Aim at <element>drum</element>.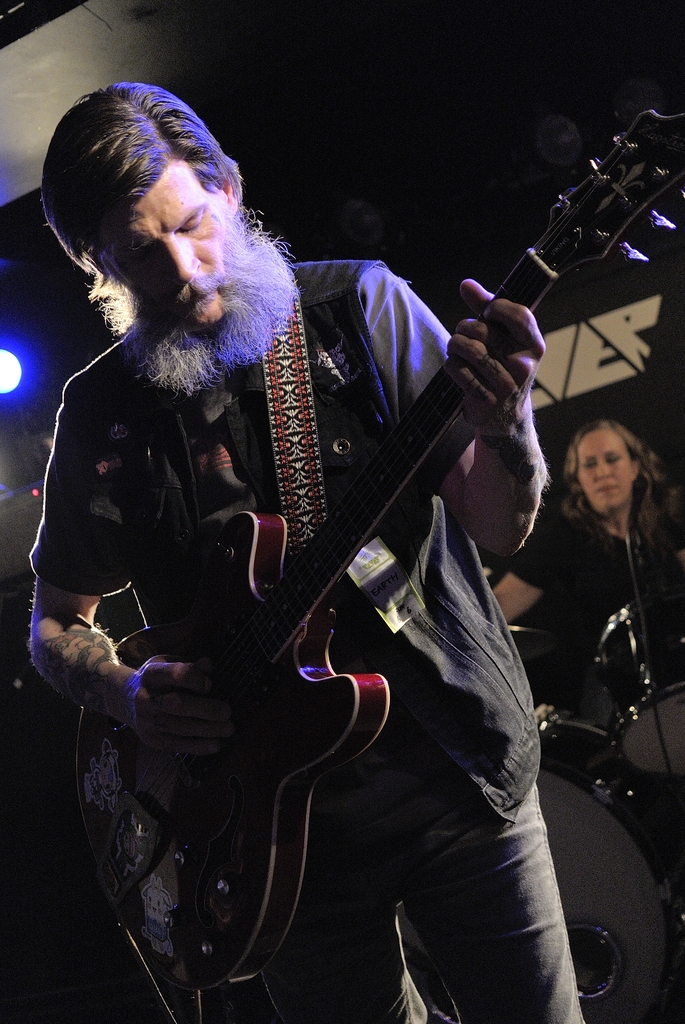
Aimed at {"x1": 398, "y1": 705, "x2": 684, "y2": 1023}.
